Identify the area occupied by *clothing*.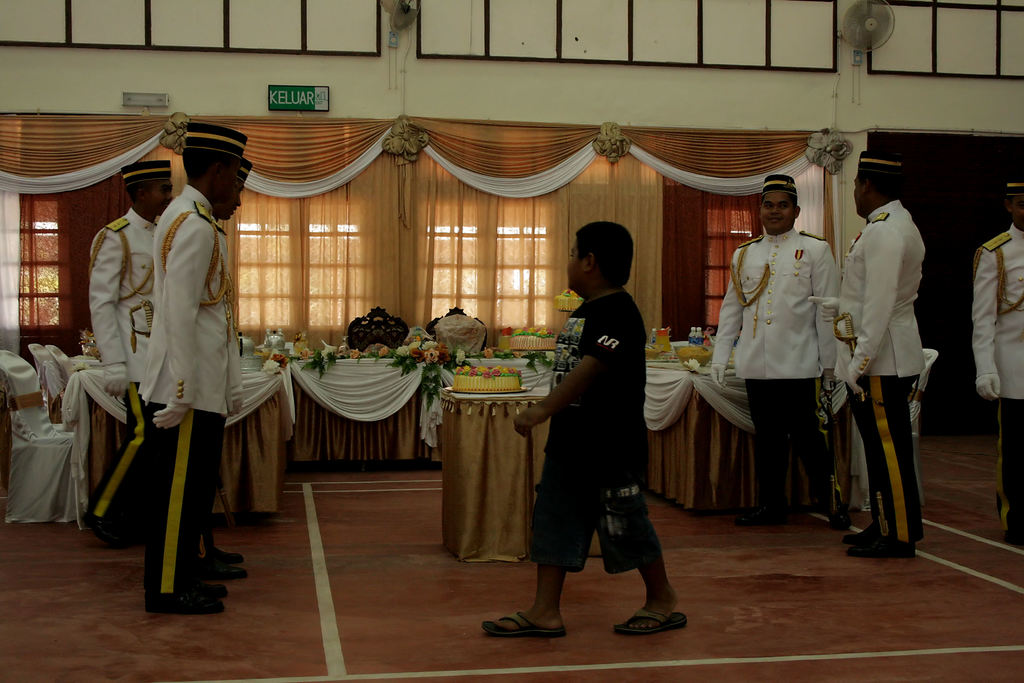
Area: <region>119, 162, 170, 183</region>.
